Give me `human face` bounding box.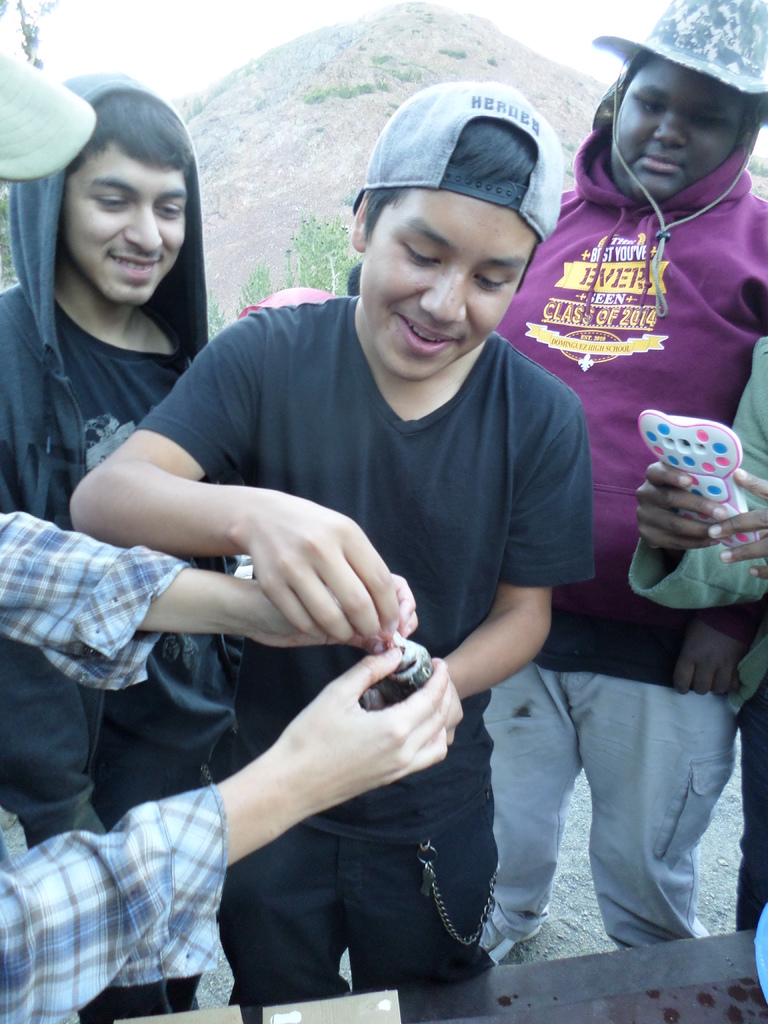
region(65, 137, 186, 296).
